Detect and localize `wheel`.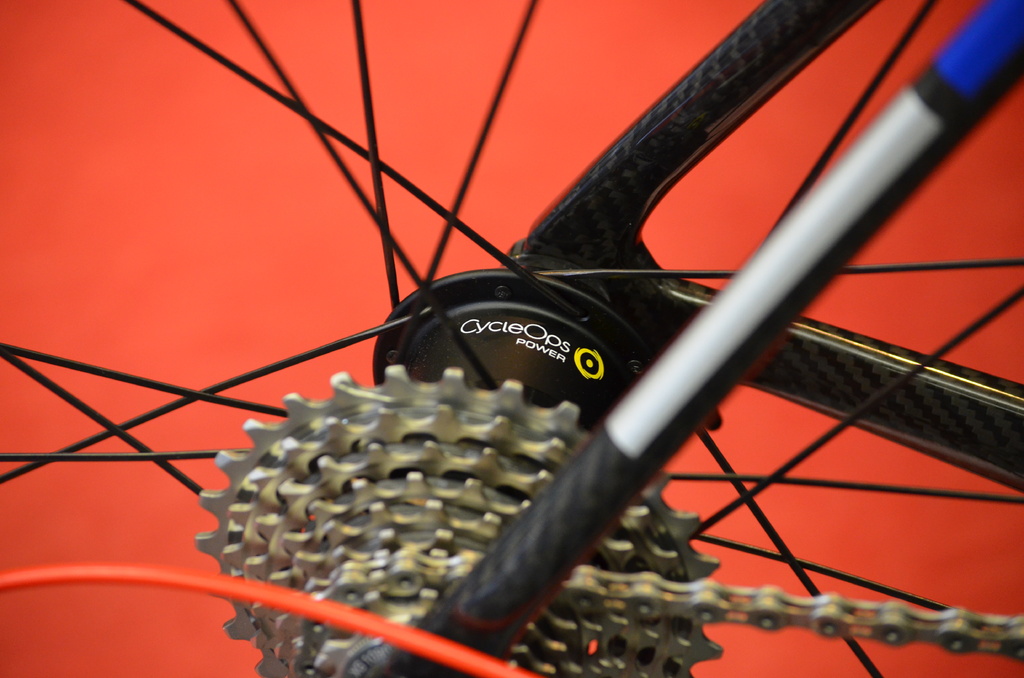
Localized at 0/0/1023/677.
